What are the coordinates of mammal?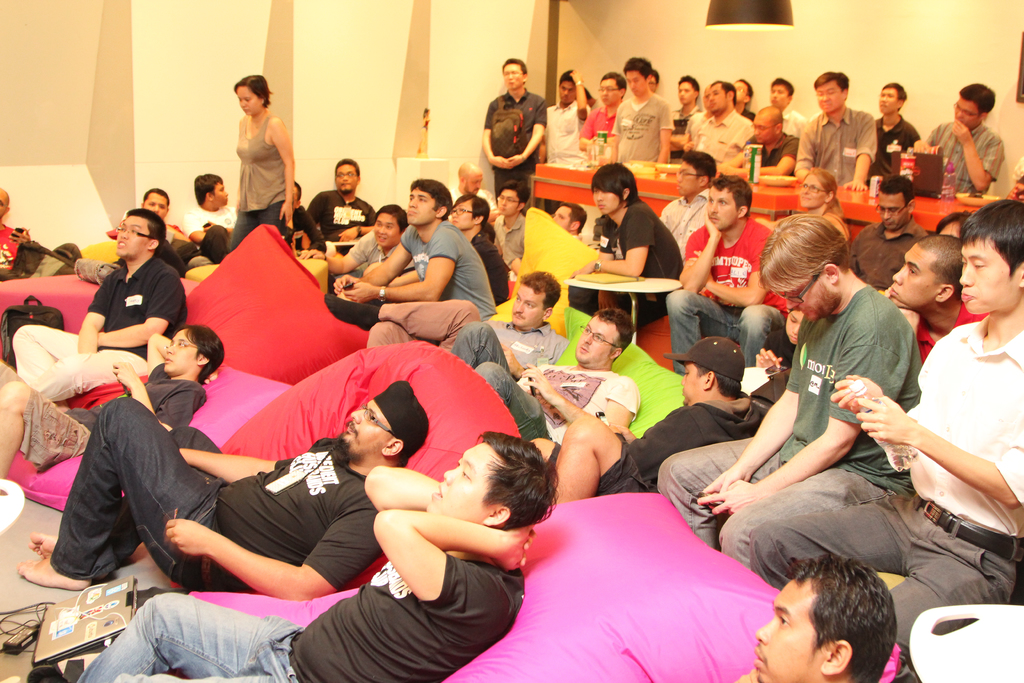
672 71 706 154.
